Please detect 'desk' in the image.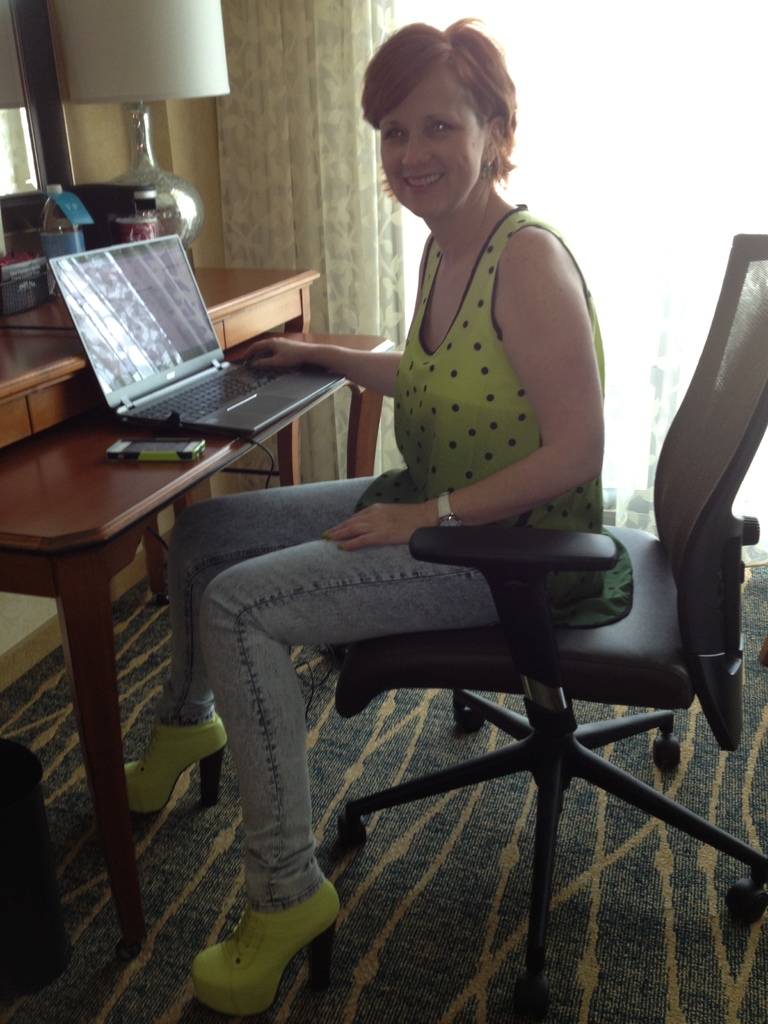
0 266 398 955.
